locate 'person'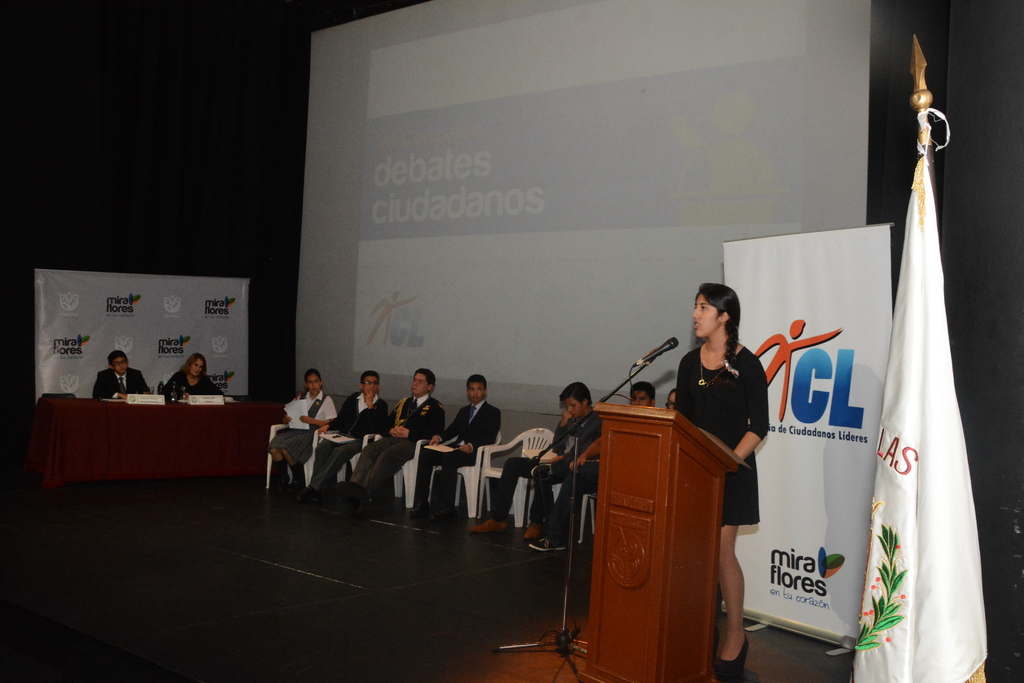
<bbox>98, 352, 153, 400</bbox>
